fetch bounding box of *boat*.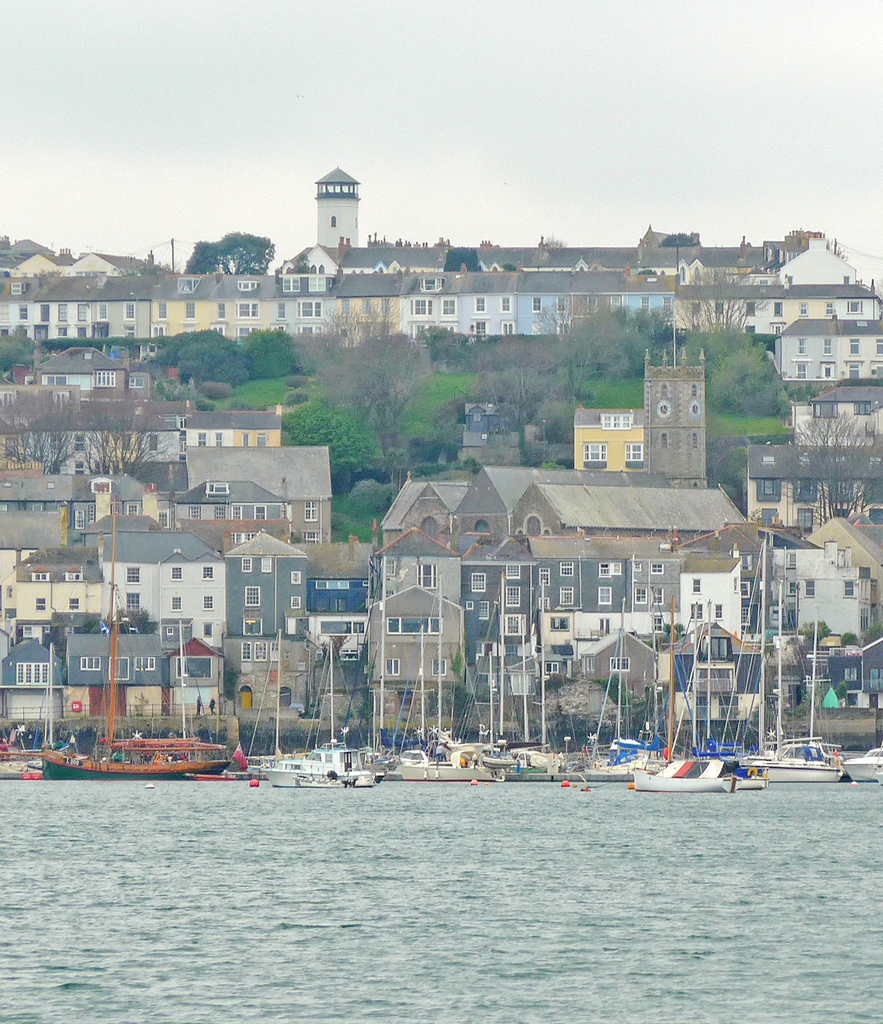
Bbox: l=717, t=540, r=774, b=757.
